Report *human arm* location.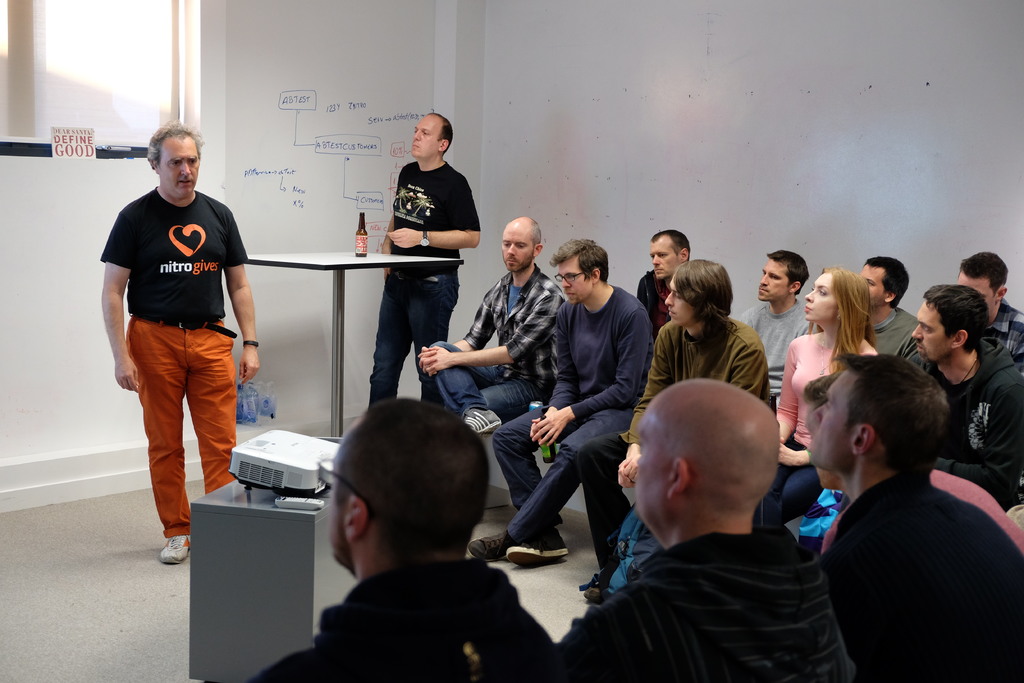
Report: [375, 217, 394, 278].
